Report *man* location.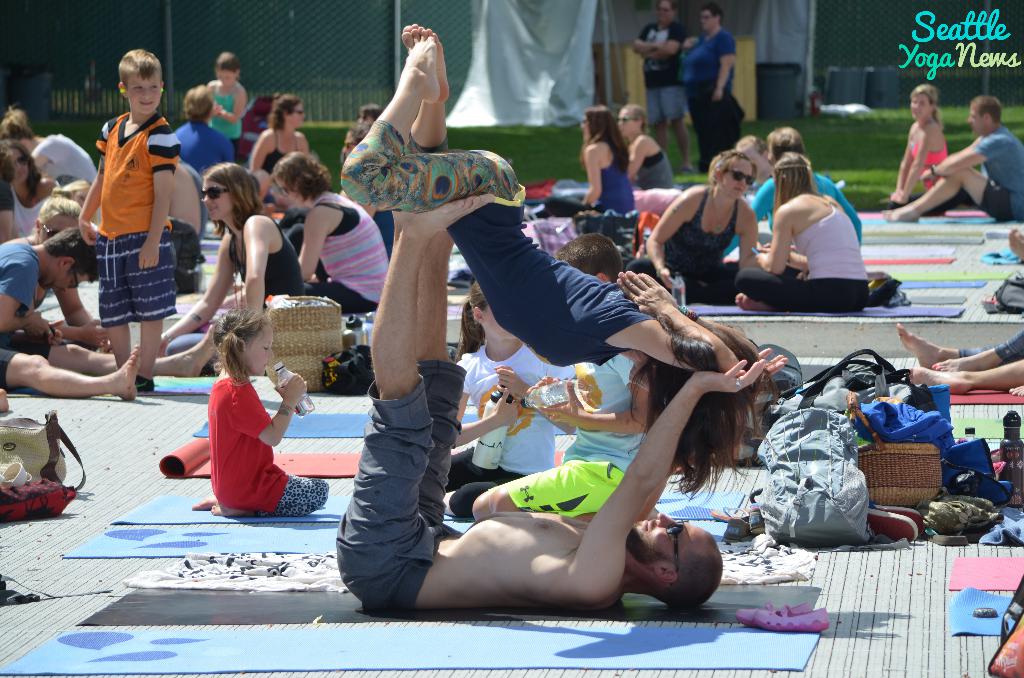
Report: locate(881, 87, 1023, 225).
